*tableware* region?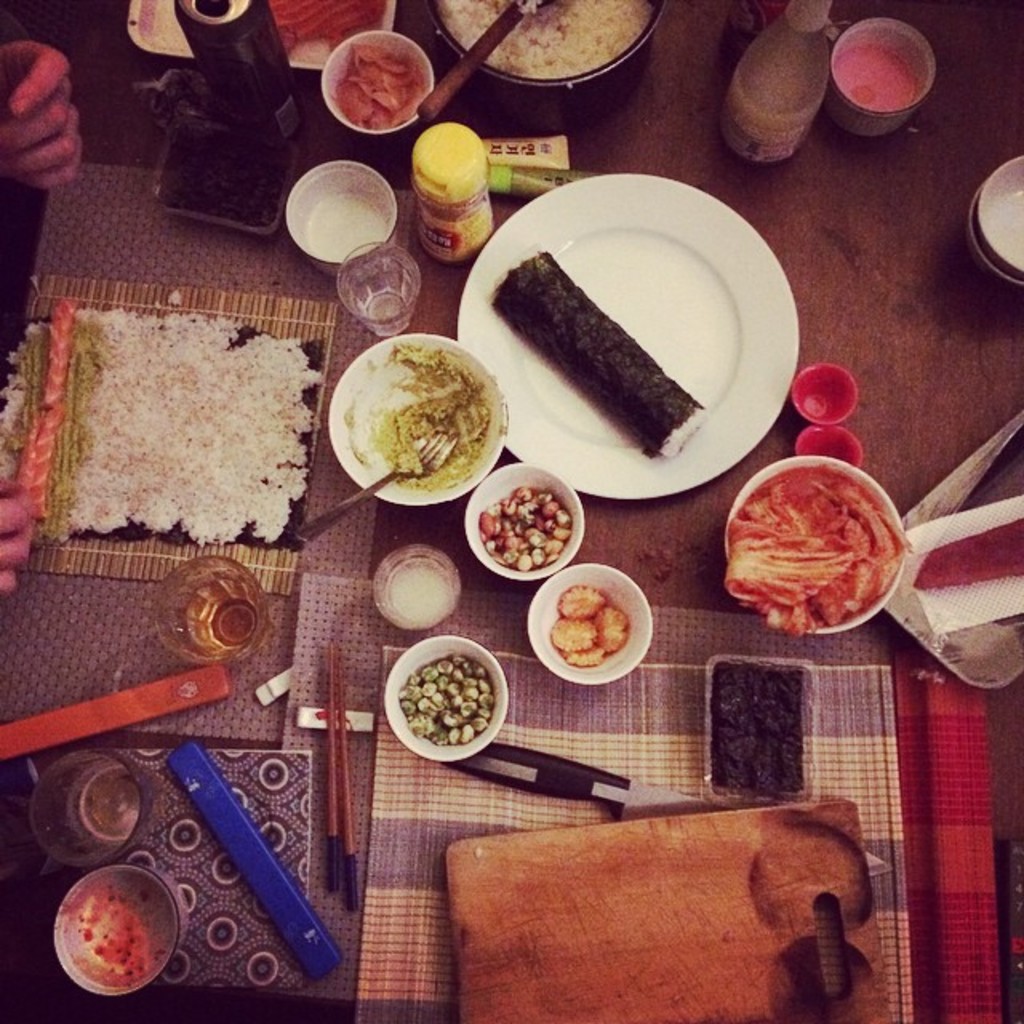
detection(30, 746, 157, 869)
